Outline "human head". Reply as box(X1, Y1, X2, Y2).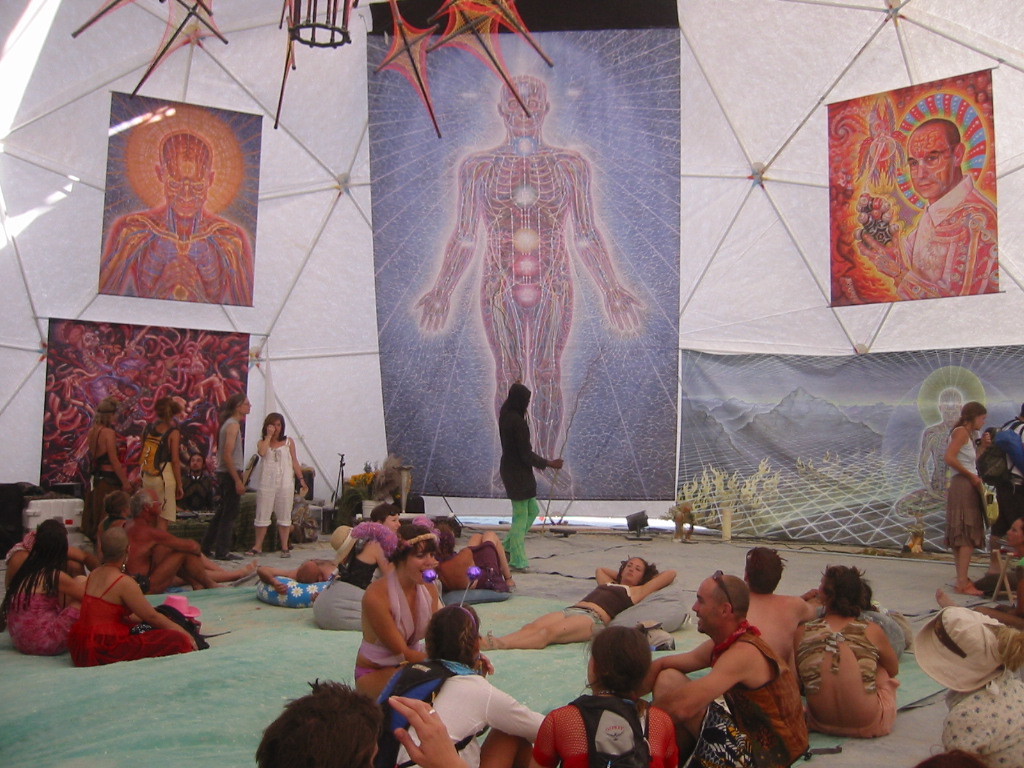
box(1006, 516, 1023, 548).
